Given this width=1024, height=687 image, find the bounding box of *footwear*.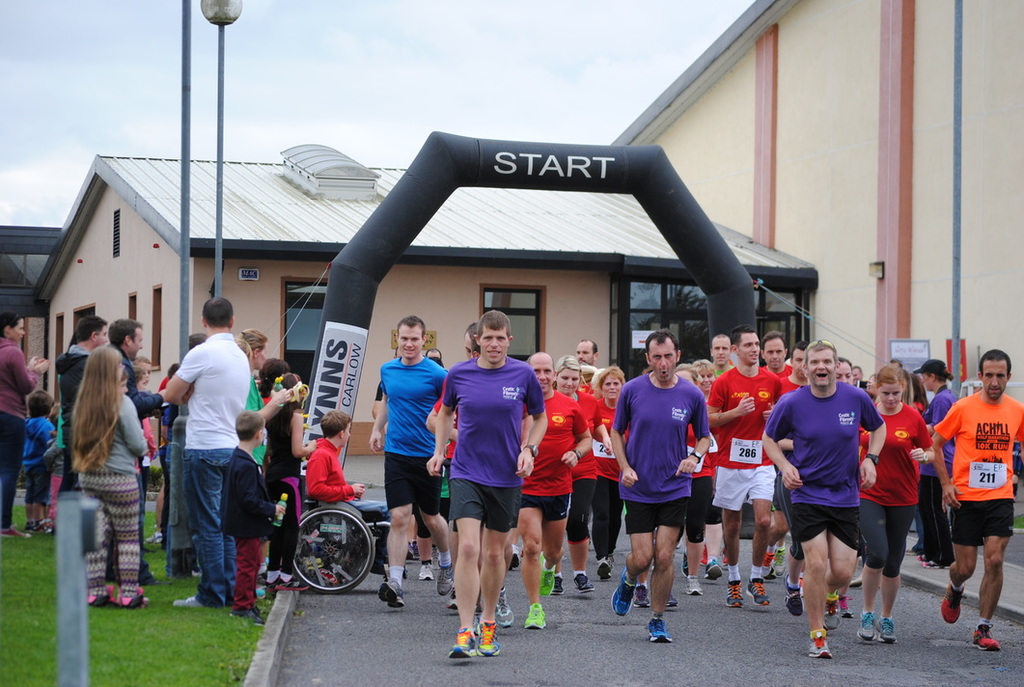
box=[855, 610, 875, 647].
